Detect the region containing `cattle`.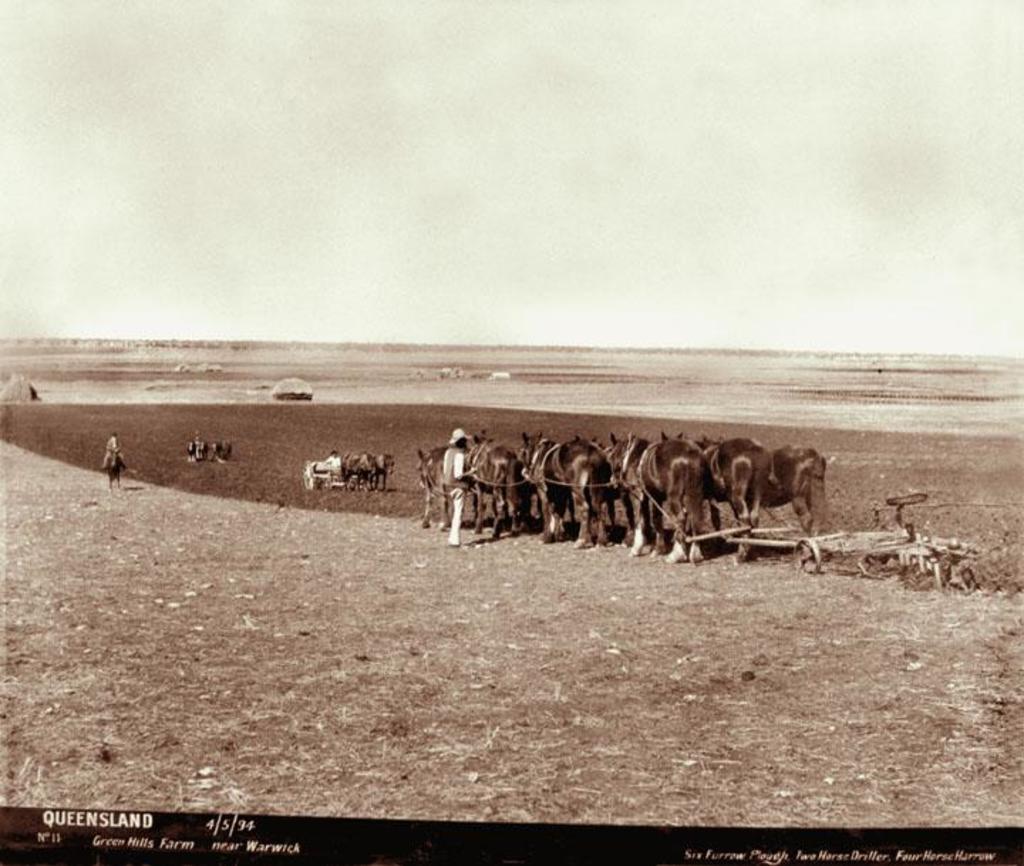
(x1=417, y1=447, x2=455, y2=525).
